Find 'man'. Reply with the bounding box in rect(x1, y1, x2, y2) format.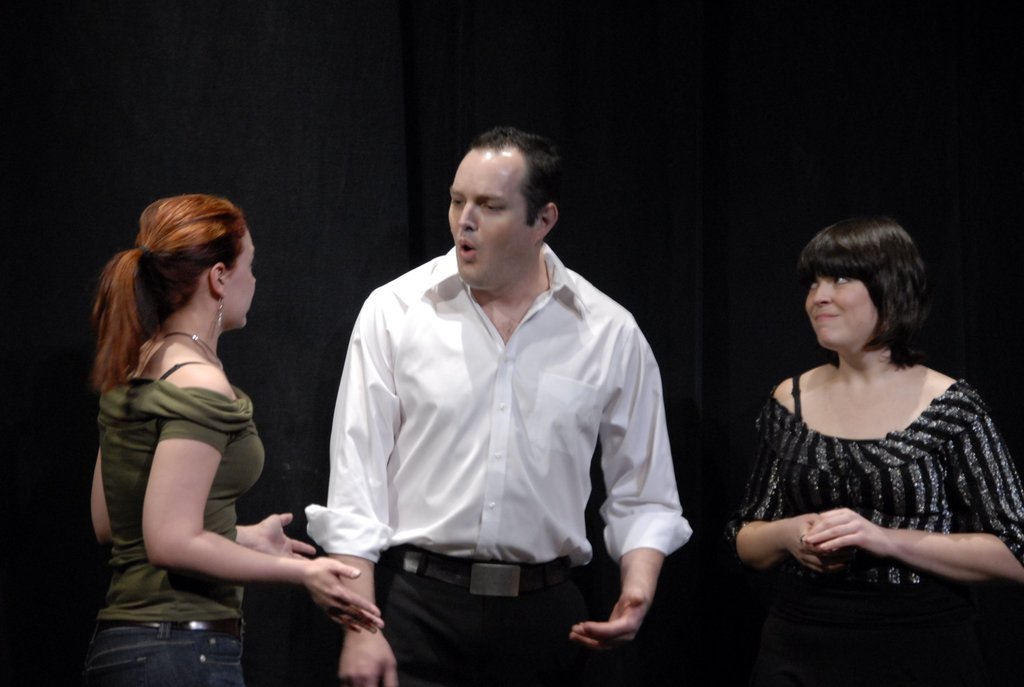
rect(319, 127, 674, 675).
